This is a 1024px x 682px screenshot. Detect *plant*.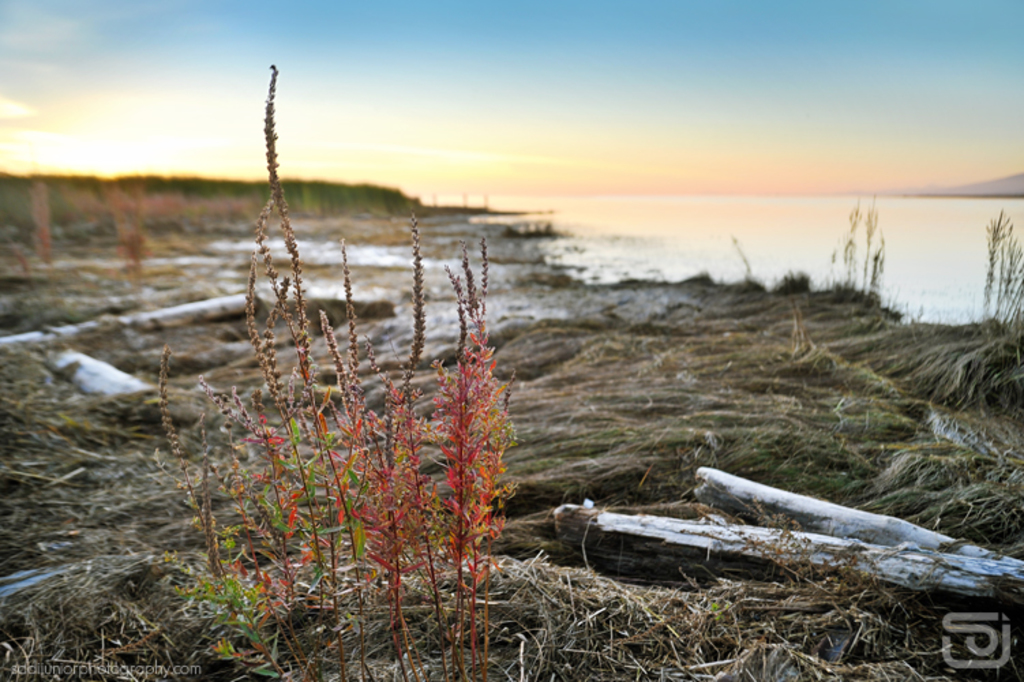
{"x1": 969, "y1": 206, "x2": 1023, "y2": 338}.
